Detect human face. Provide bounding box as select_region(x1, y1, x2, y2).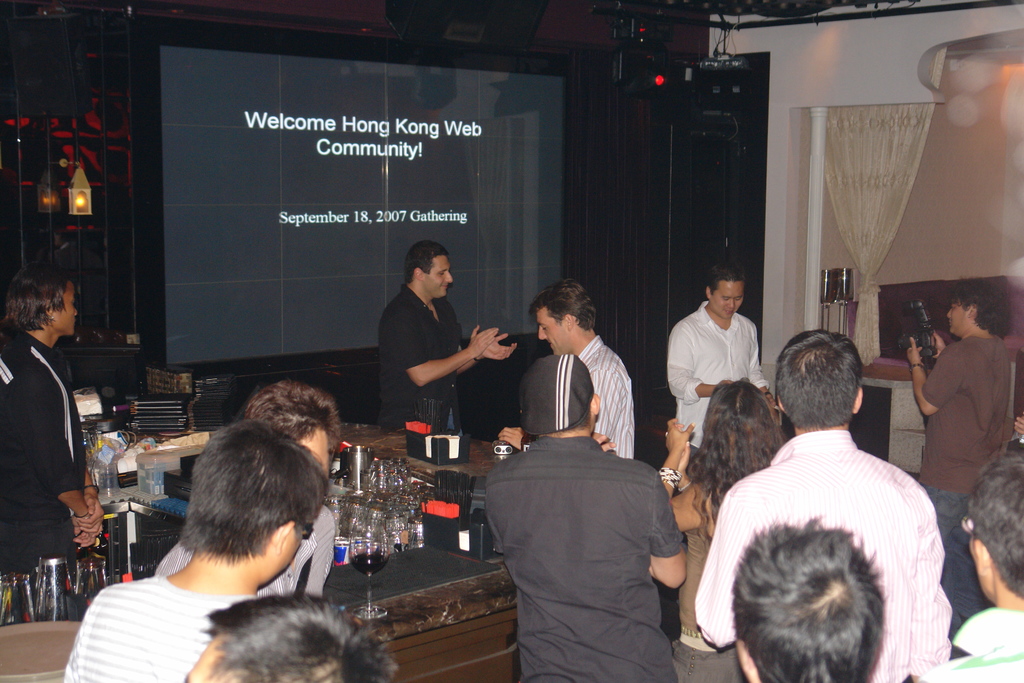
select_region(537, 313, 561, 359).
